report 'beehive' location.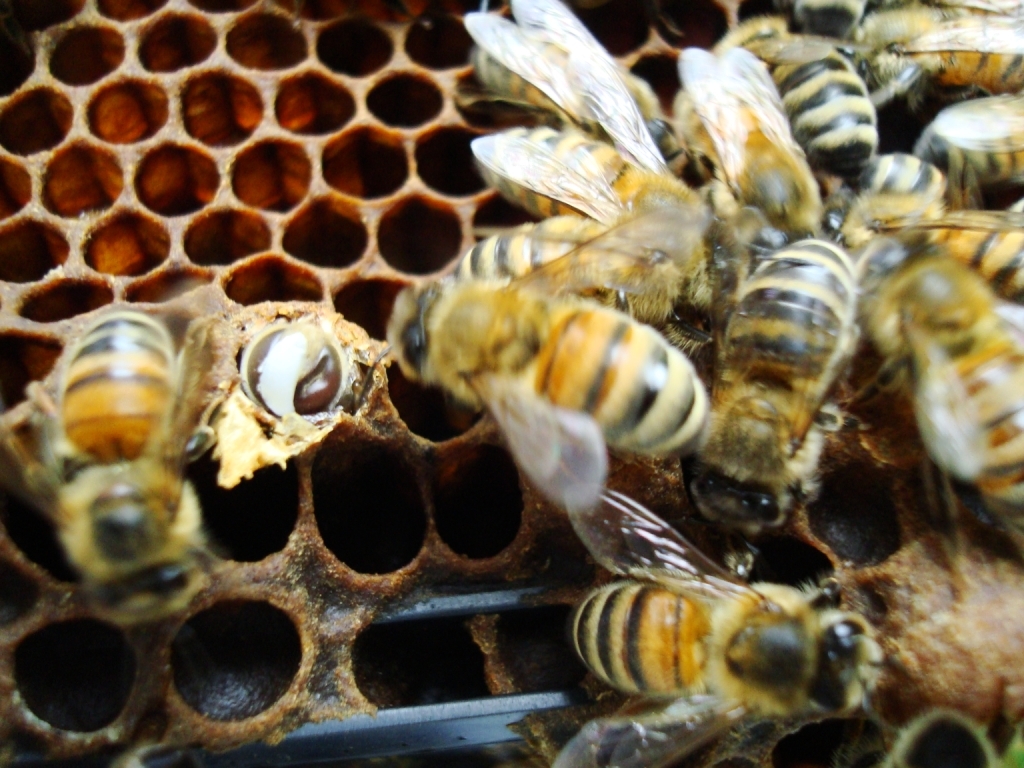
Report: <region>0, 0, 1023, 765</region>.
